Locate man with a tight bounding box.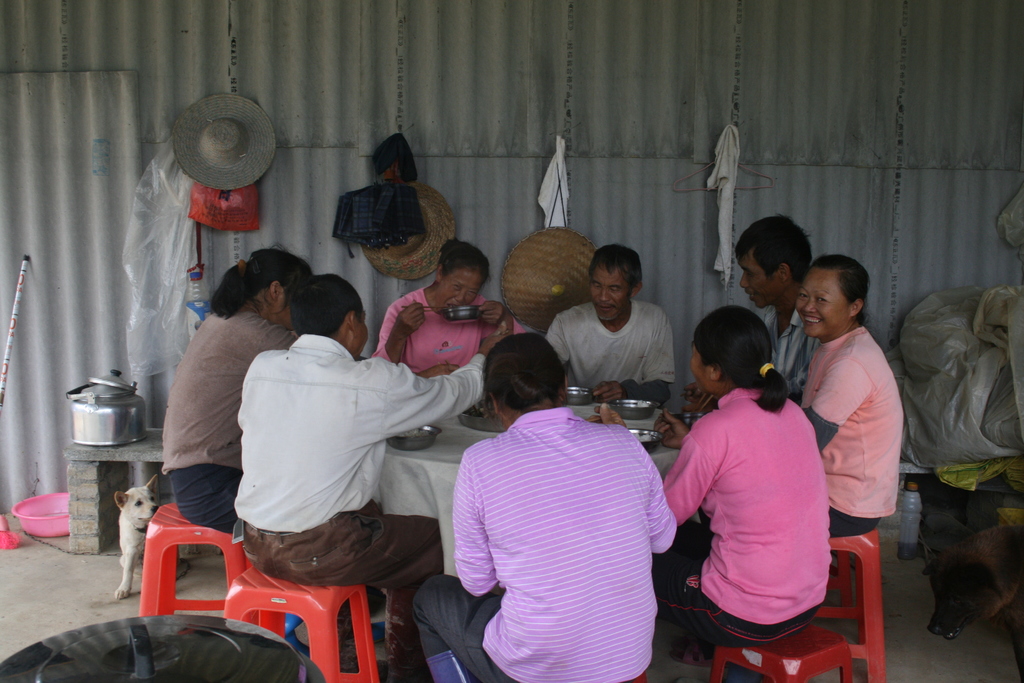
box=[680, 213, 811, 402].
